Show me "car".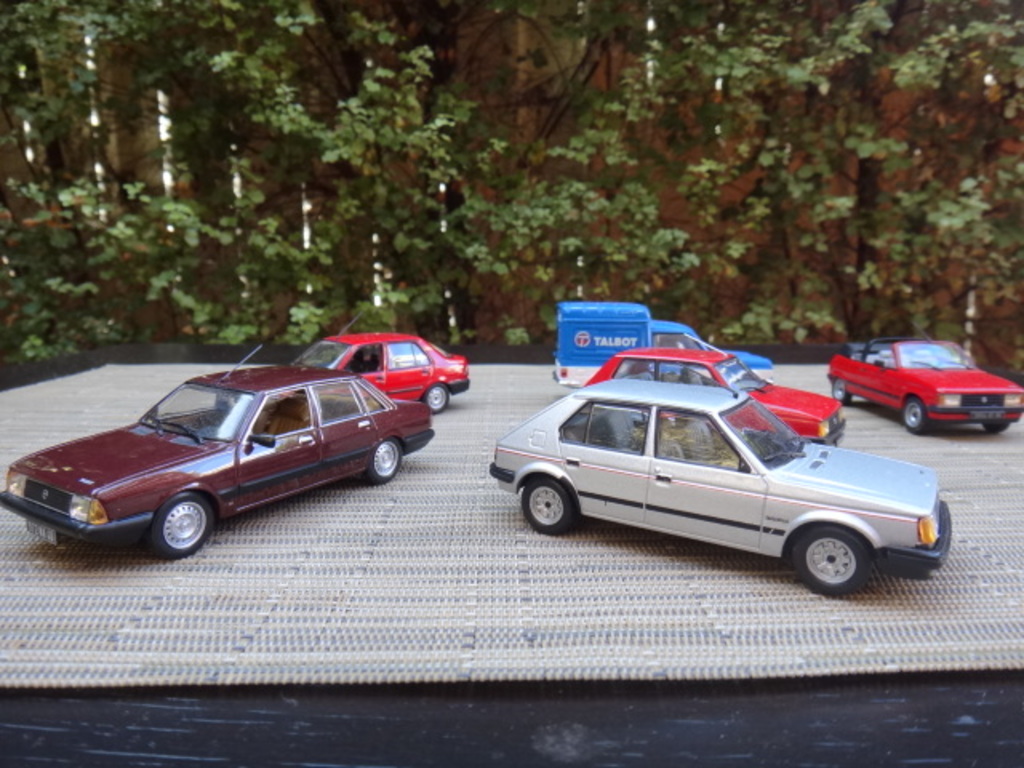
"car" is here: locate(282, 326, 469, 418).
